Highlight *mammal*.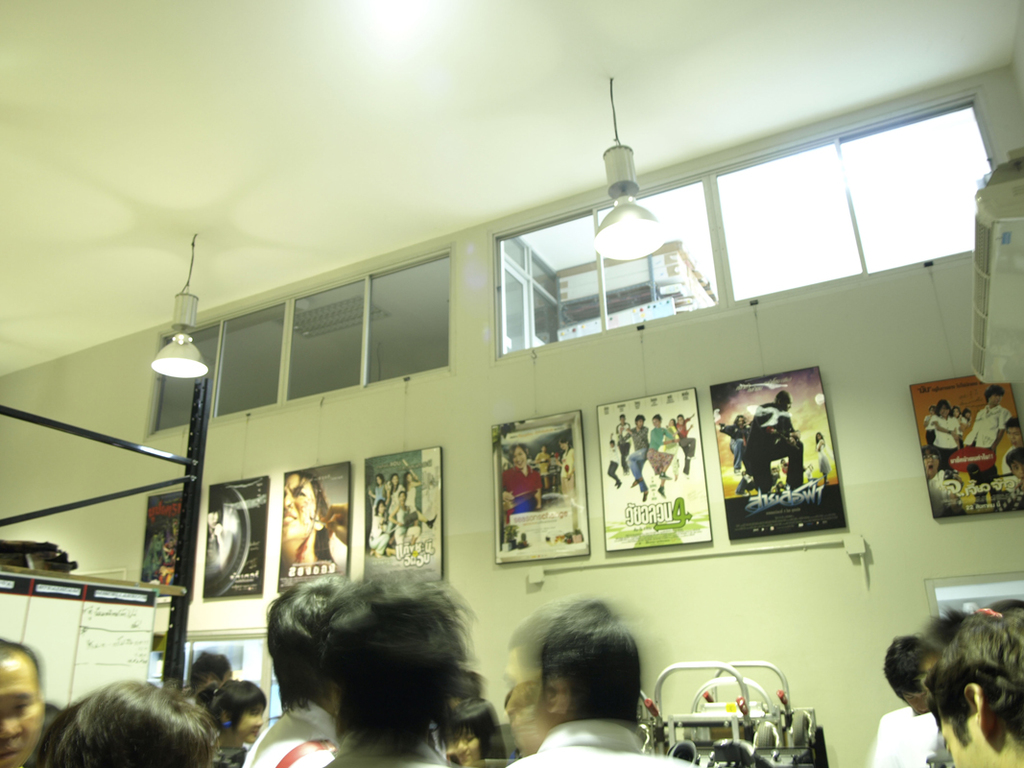
Highlighted region: 964,385,1014,448.
